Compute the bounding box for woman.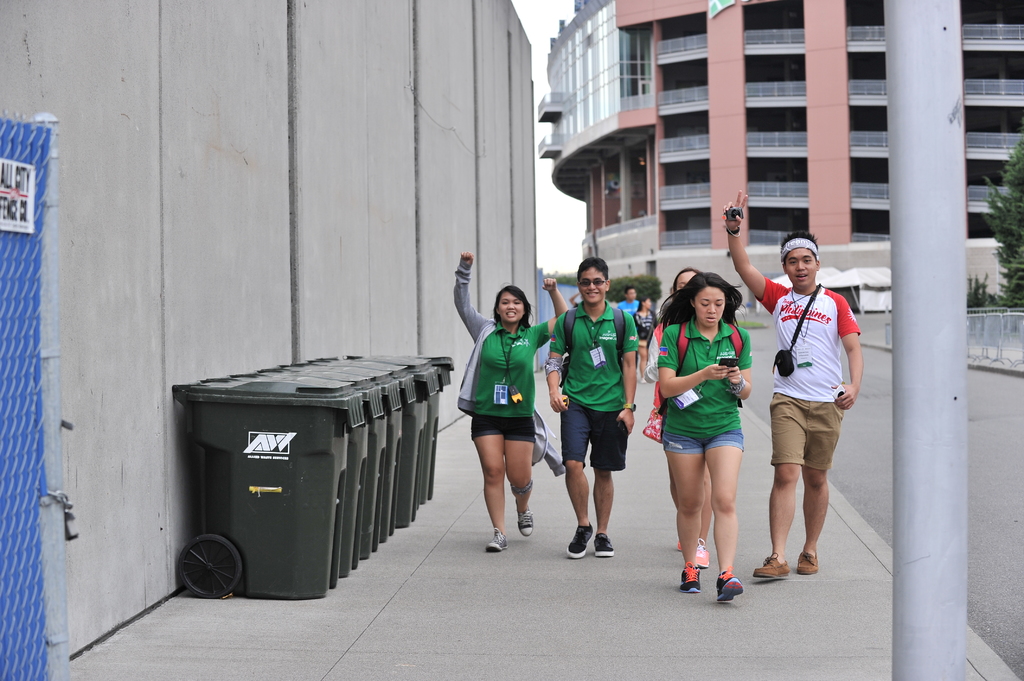
[657, 269, 762, 595].
